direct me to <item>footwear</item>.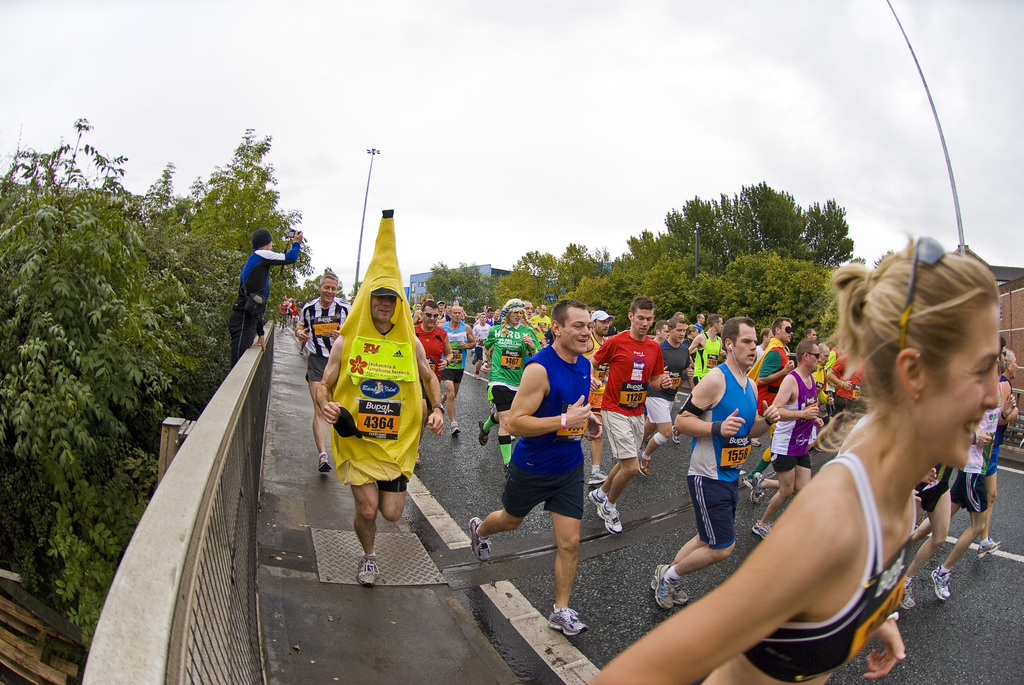
Direction: bbox=[588, 471, 609, 486].
